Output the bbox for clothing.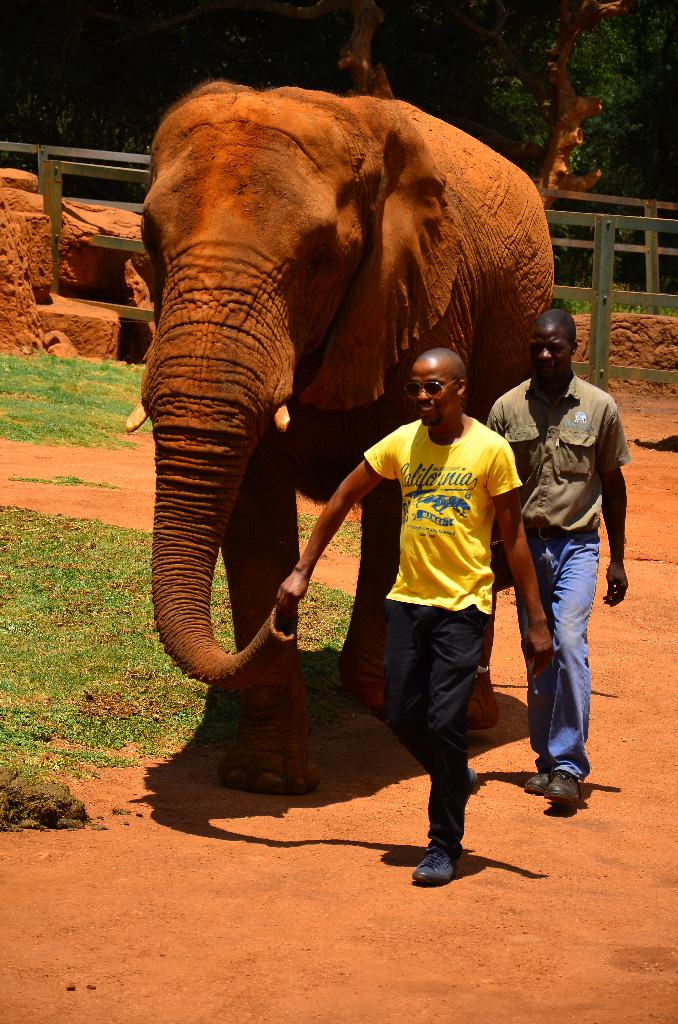
489 374 631 781.
